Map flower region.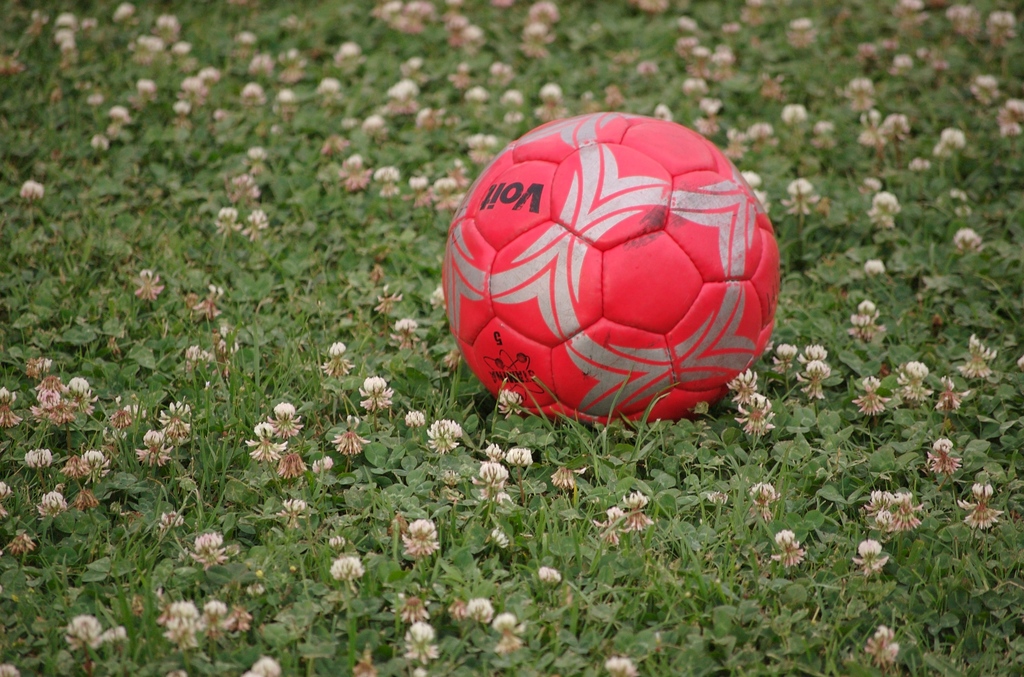
Mapped to [x1=782, y1=175, x2=822, y2=223].
